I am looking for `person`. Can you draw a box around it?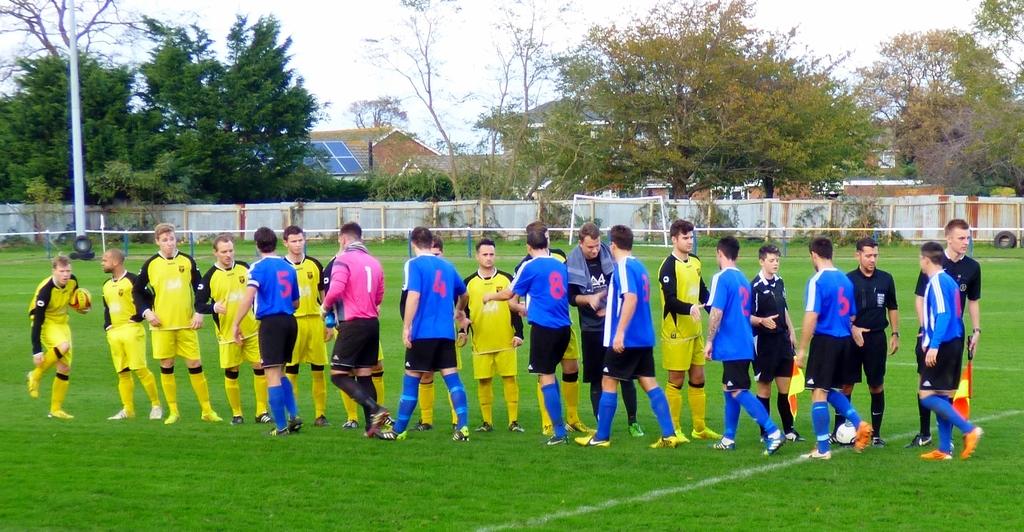
Sure, the bounding box is x1=281 y1=227 x2=327 y2=431.
